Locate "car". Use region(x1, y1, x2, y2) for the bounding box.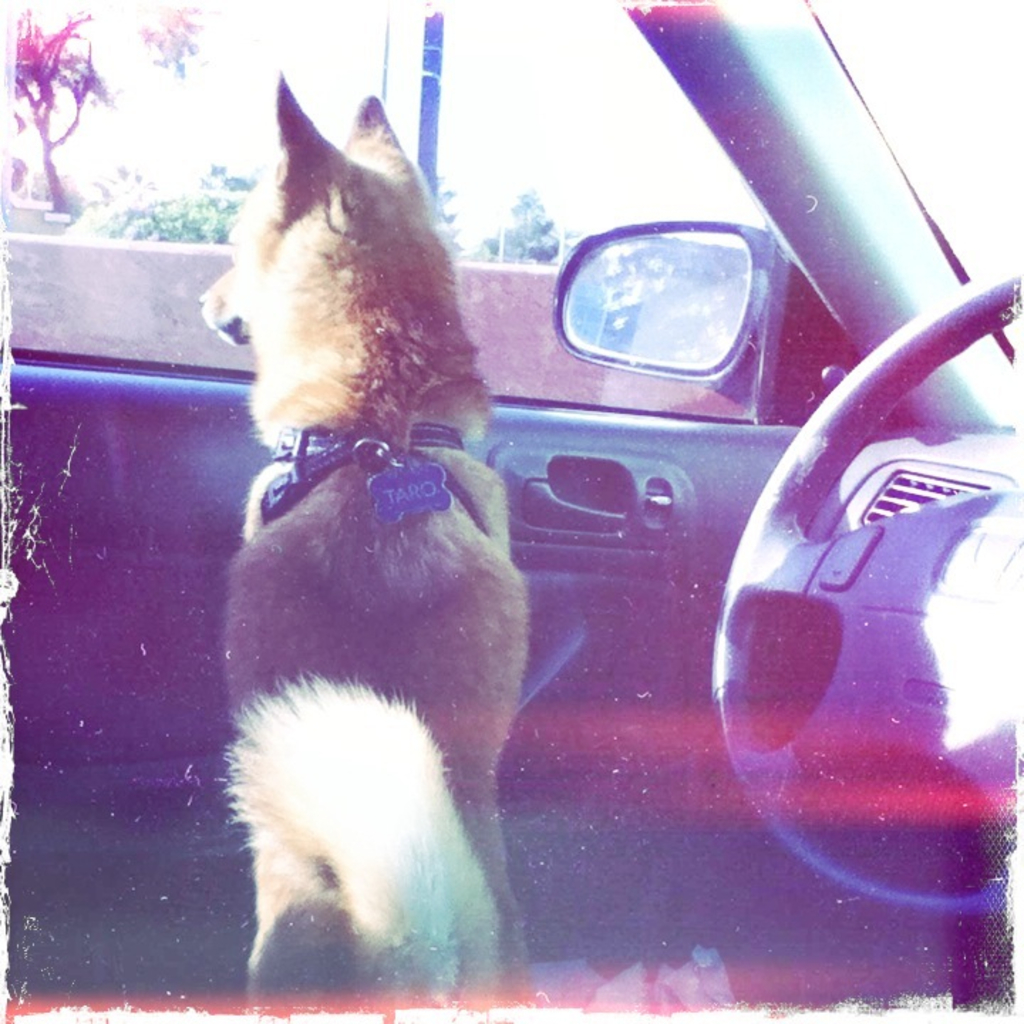
region(0, 0, 1023, 1023).
